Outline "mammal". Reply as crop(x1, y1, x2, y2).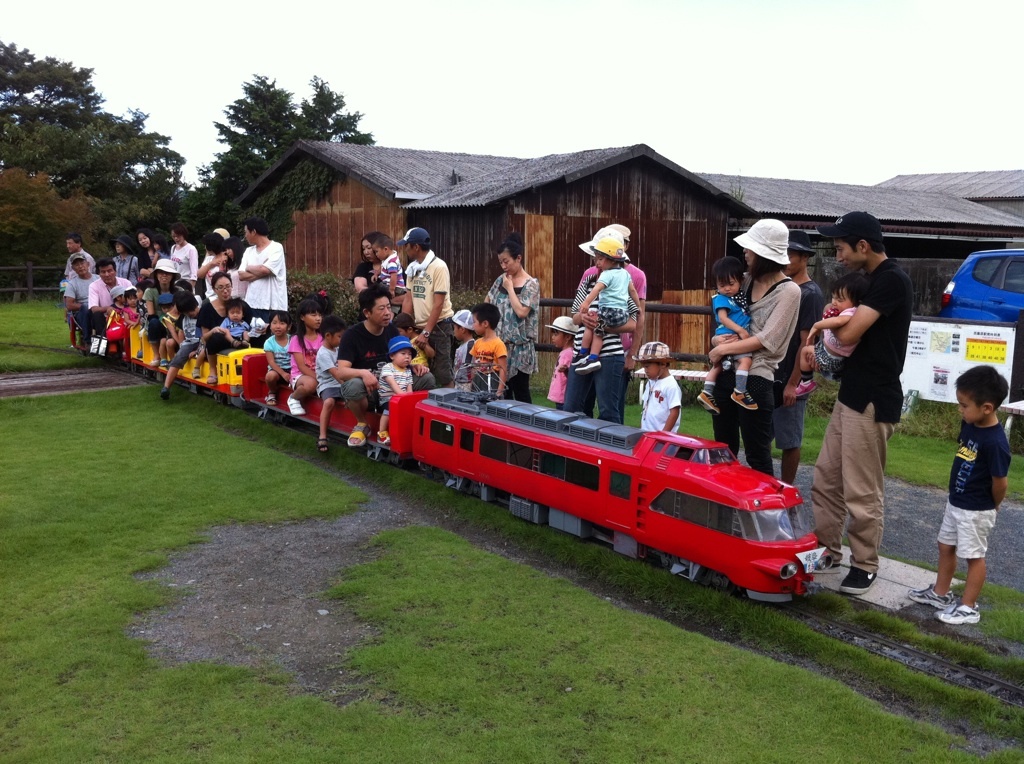
crop(928, 362, 1008, 603).
